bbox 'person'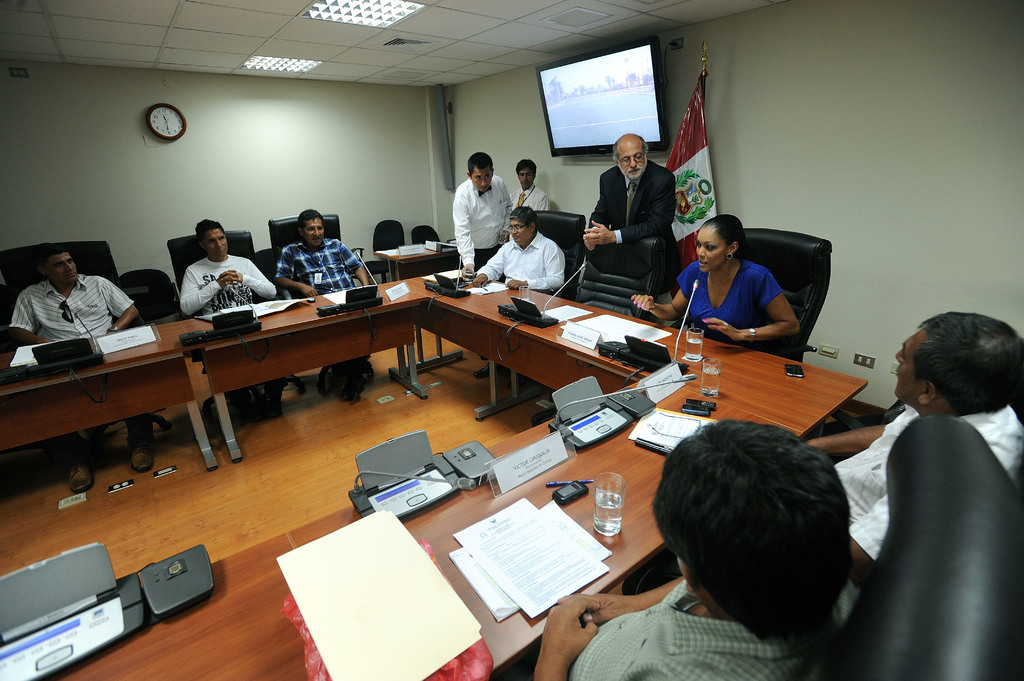
<box>532,421,866,680</box>
